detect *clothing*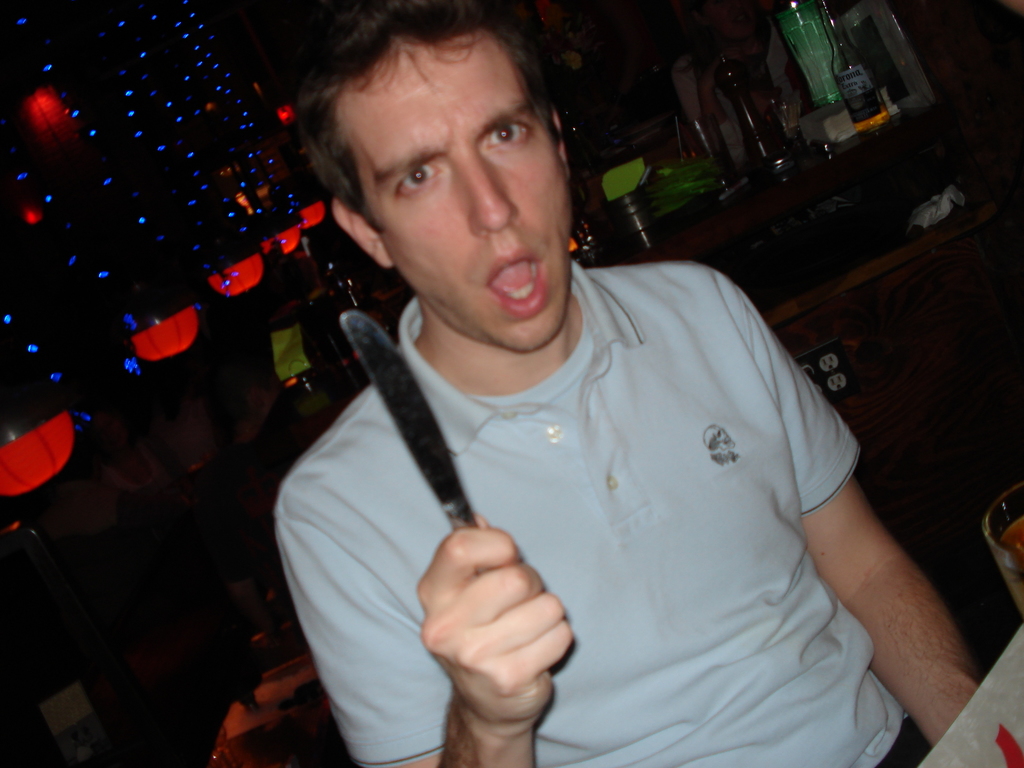
{"x1": 274, "y1": 223, "x2": 927, "y2": 765}
